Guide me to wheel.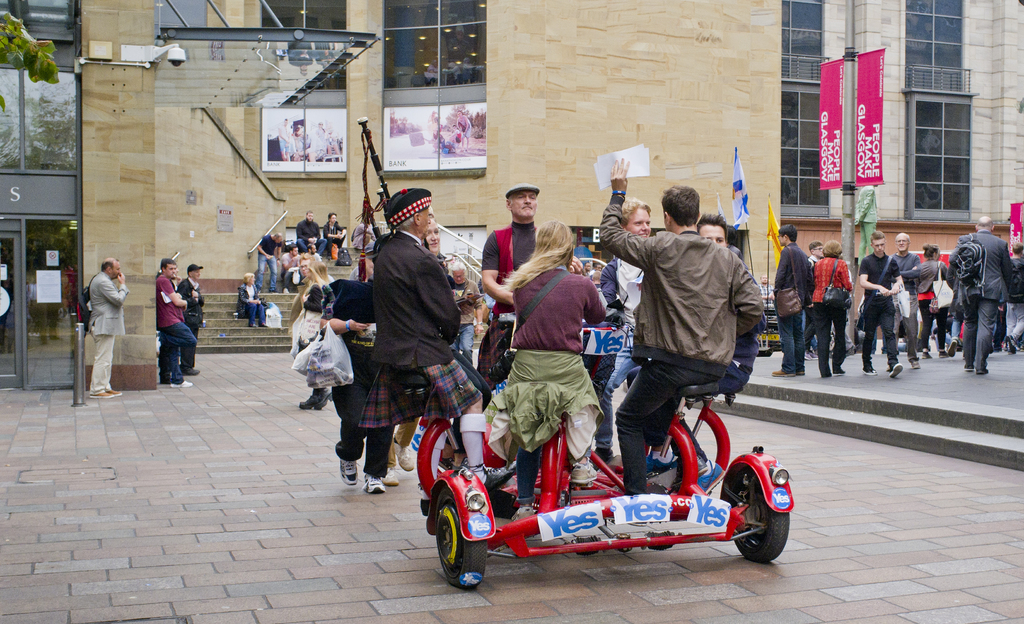
Guidance: {"x1": 731, "y1": 474, "x2": 792, "y2": 559}.
